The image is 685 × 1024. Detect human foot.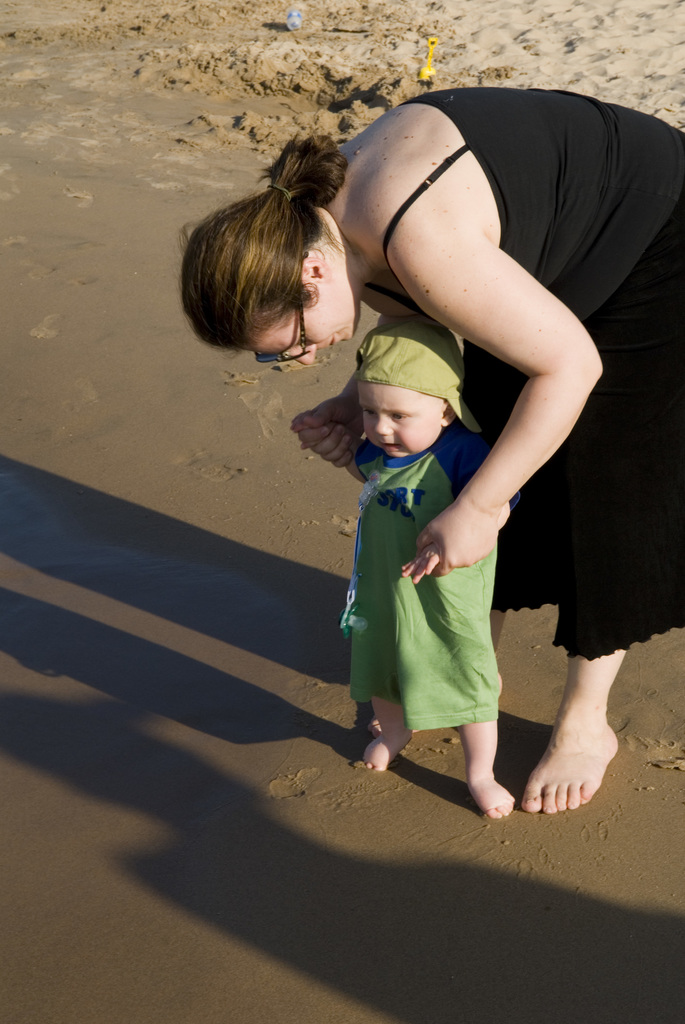
Detection: (358, 724, 418, 774).
